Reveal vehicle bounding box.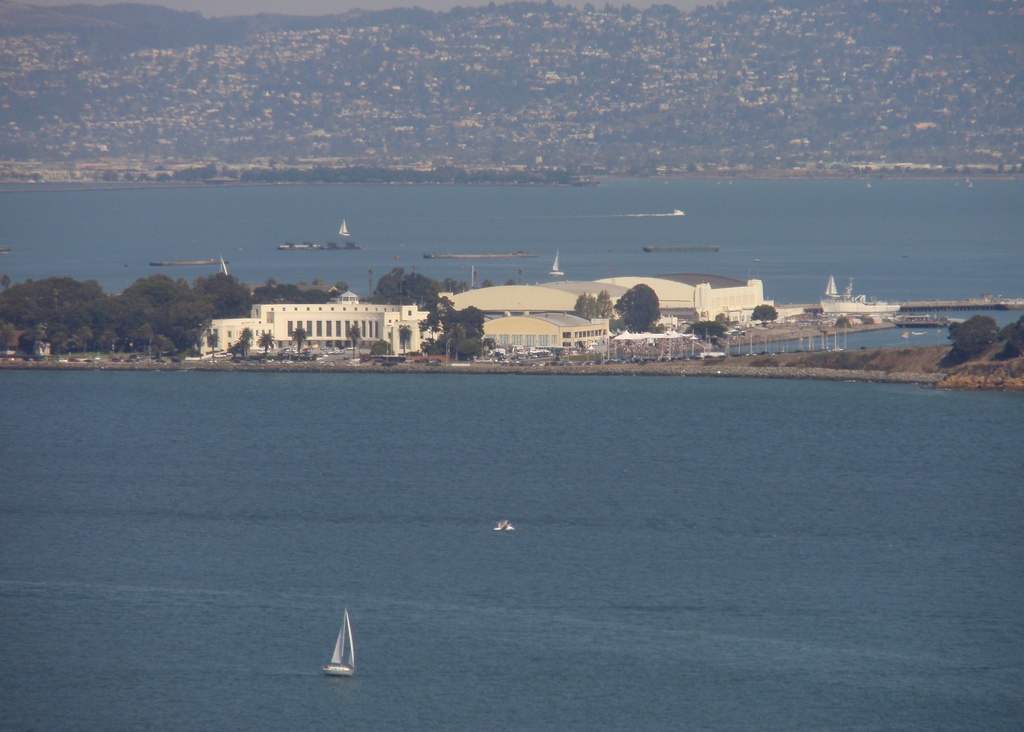
Revealed: [339,218,351,235].
